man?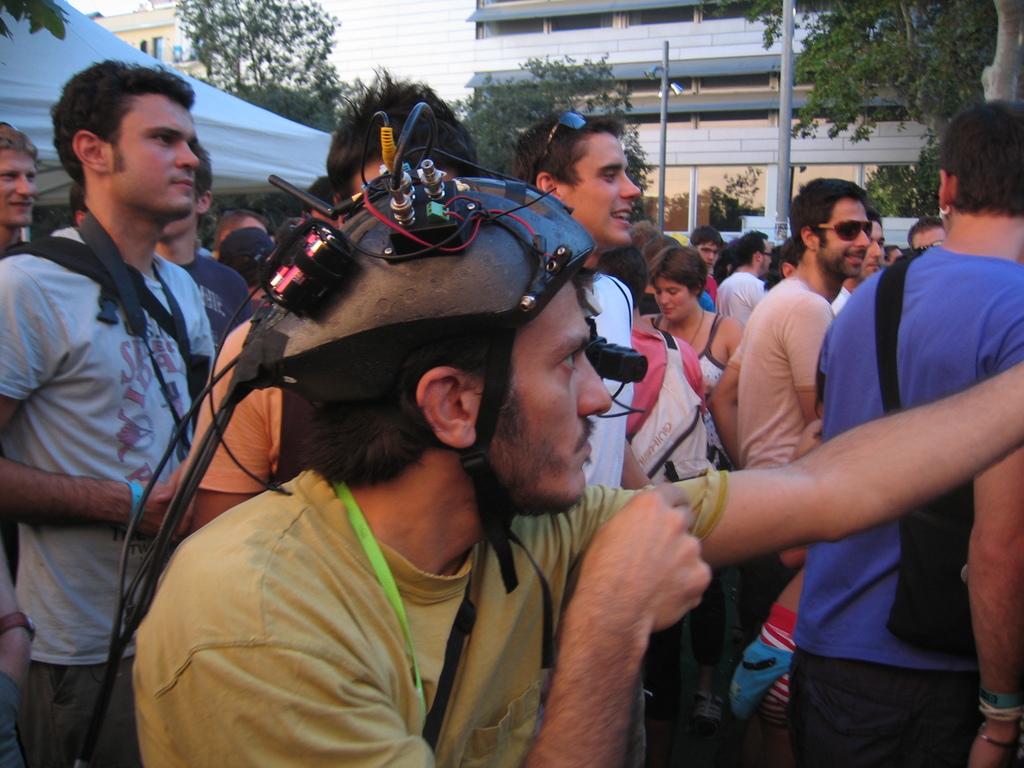
(0, 127, 36, 253)
